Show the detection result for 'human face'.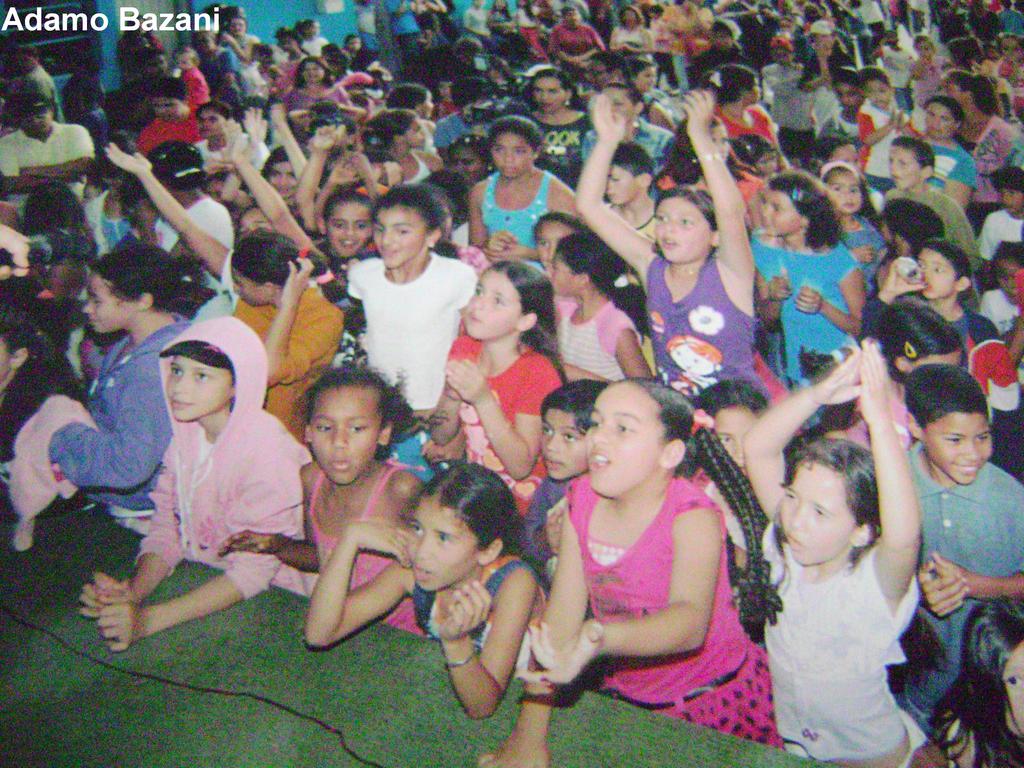
bbox=[449, 145, 492, 185].
